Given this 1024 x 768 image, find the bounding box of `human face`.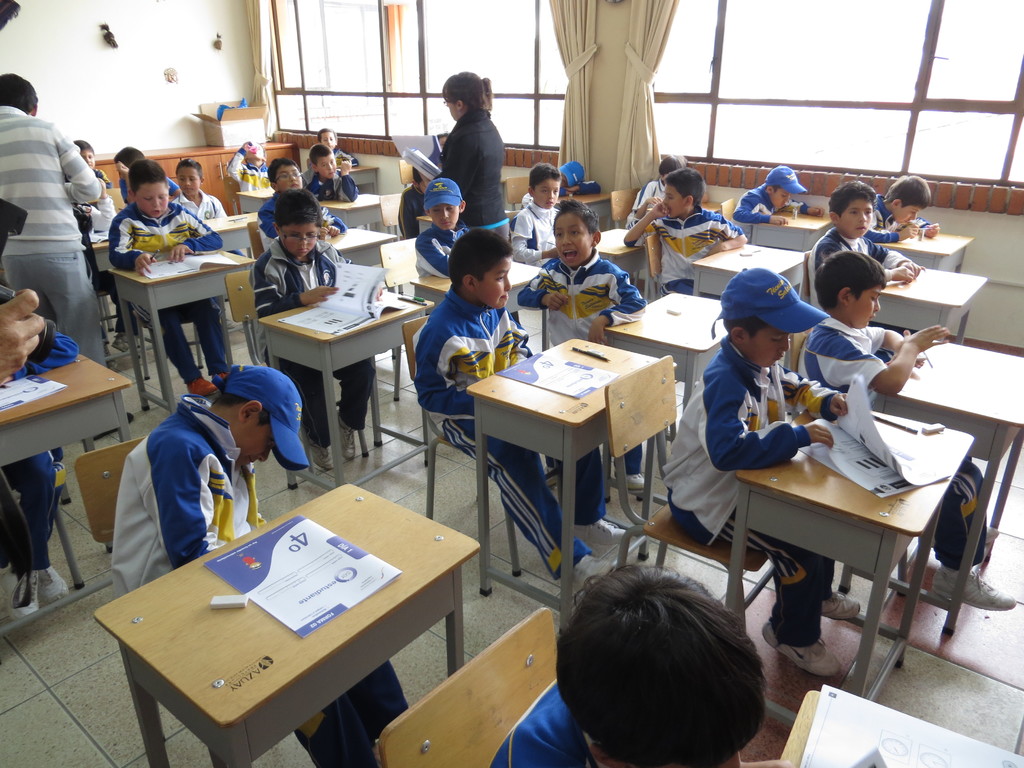
(left=320, top=132, right=333, bottom=148).
